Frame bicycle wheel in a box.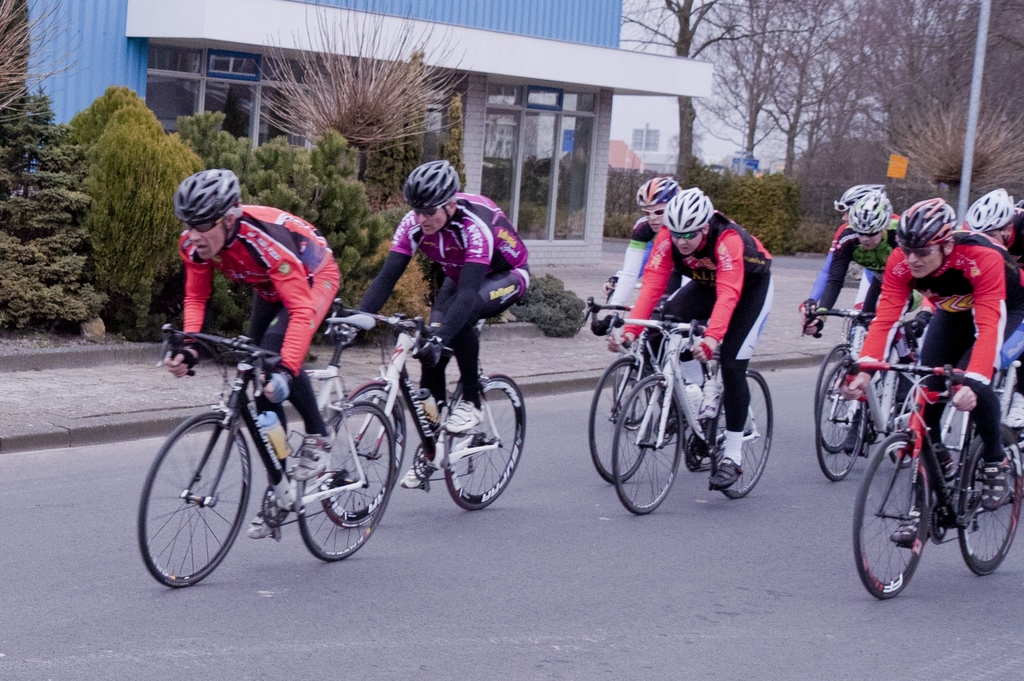
<box>611,373,684,515</box>.
